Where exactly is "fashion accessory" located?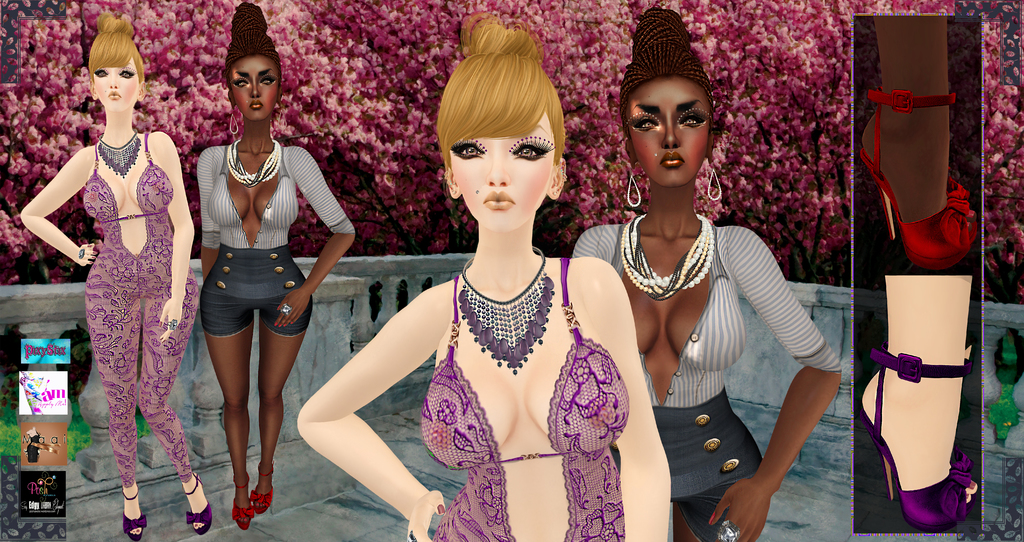
Its bounding box is [x1=703, y1=161, x2=724, y2=200].
